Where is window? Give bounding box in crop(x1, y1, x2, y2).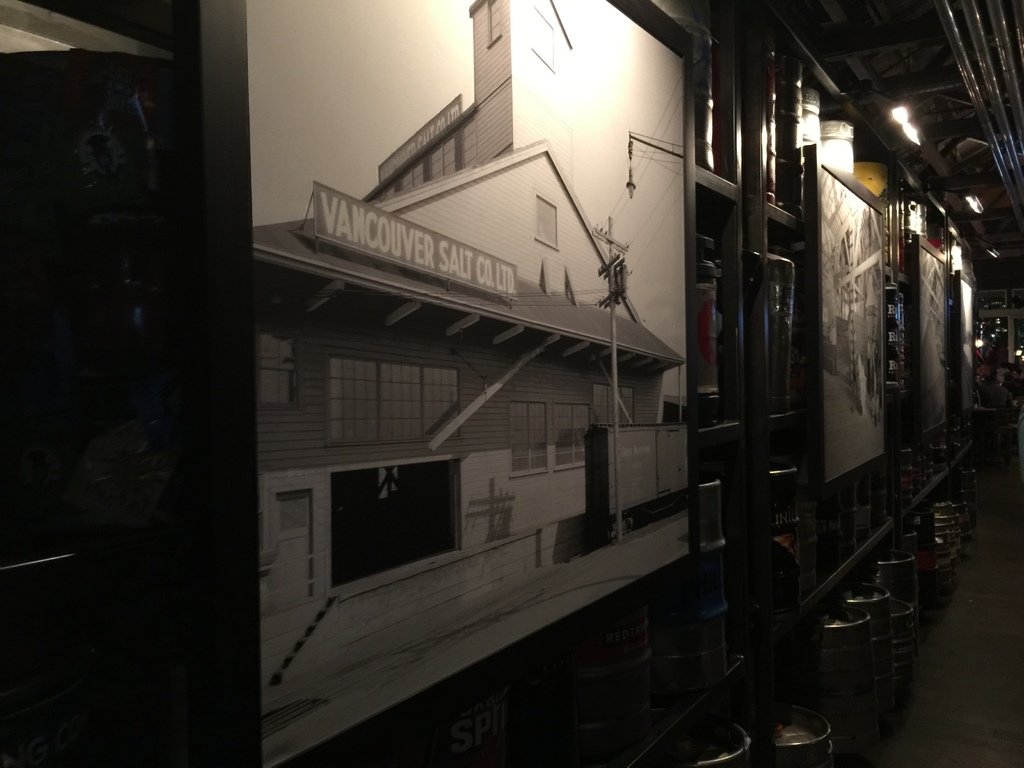
crop(593, 388, 631, 430).
